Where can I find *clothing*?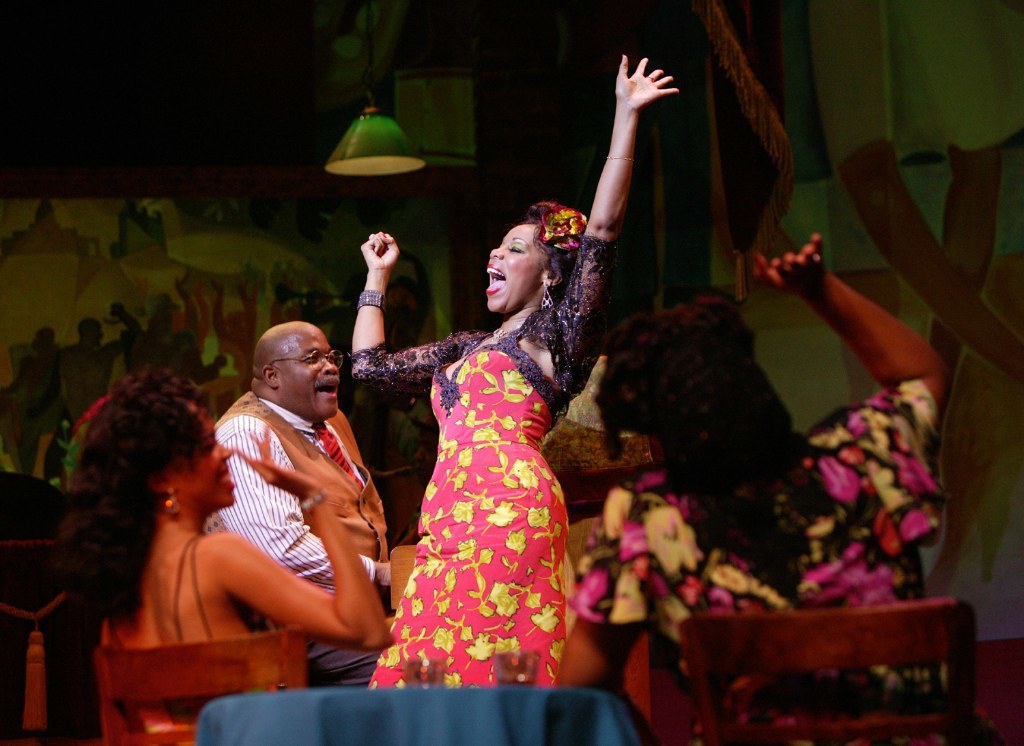
You can find it at bbox=(96, 542, 284, 745).
